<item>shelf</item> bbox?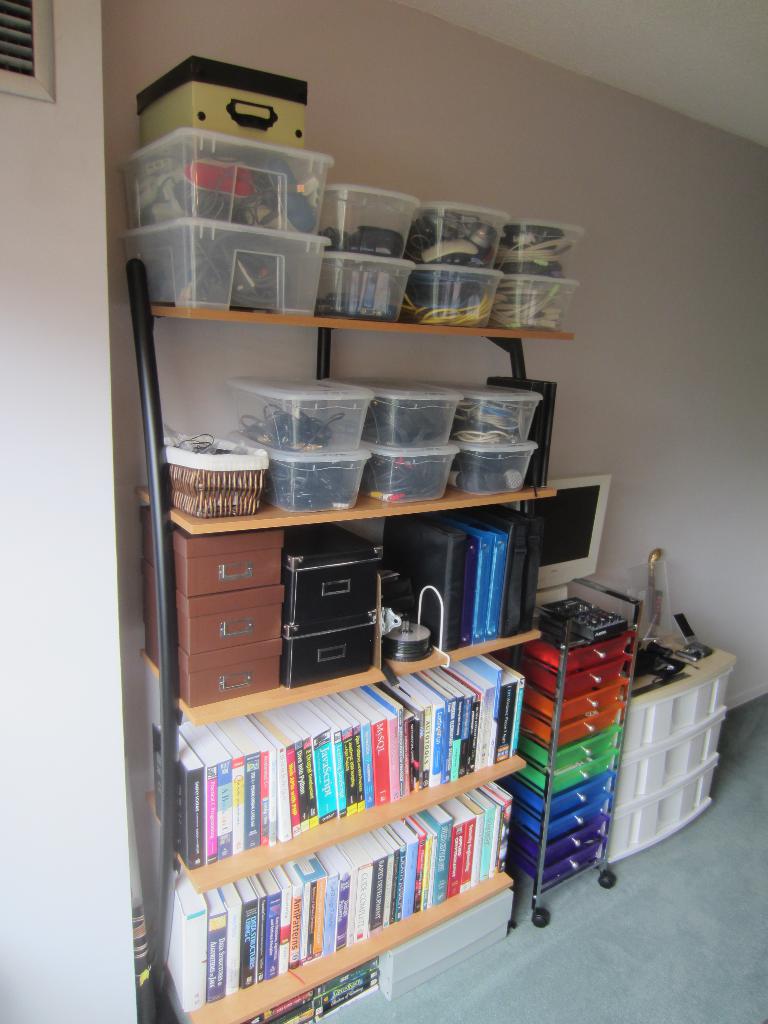
(143, 764, 516, 1016)
